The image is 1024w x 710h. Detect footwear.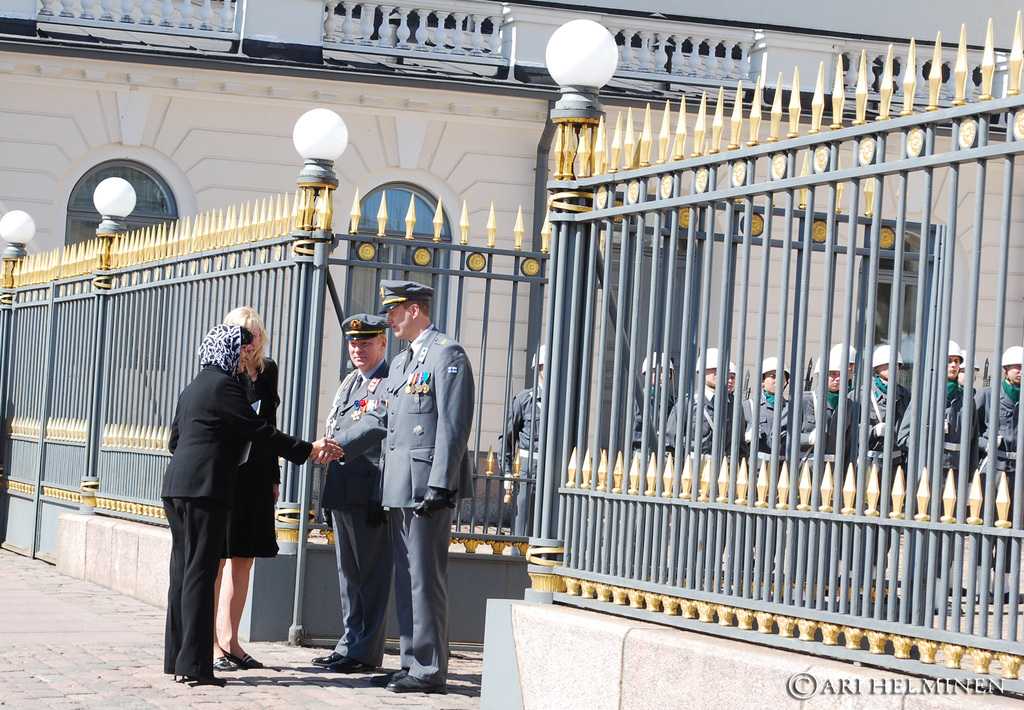
Detection: x1=314, y1=650, x2=355, y2=666.
